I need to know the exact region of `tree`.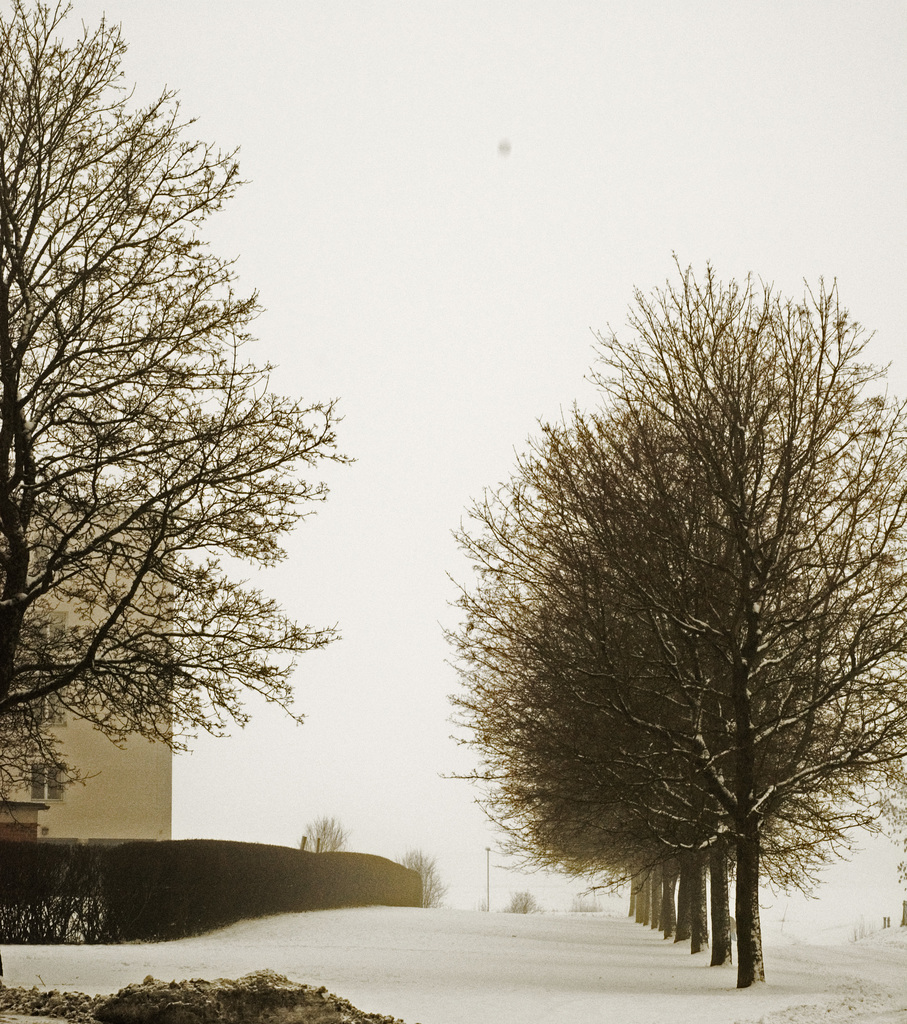
Region: [511, 895, 540, 912].
